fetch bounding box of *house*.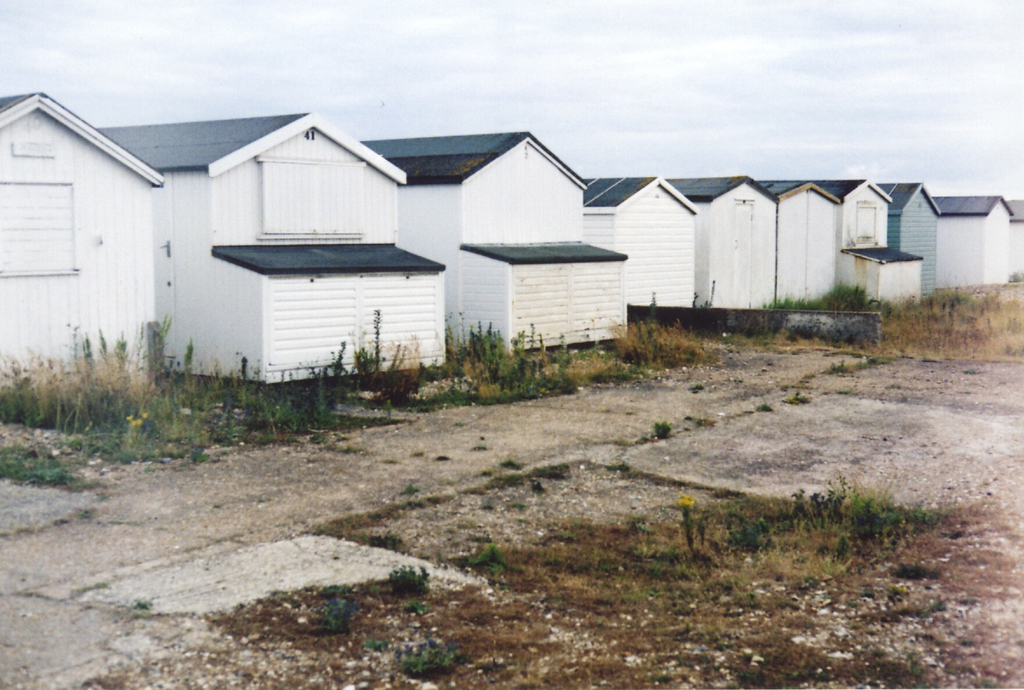
Bbox: [x1=817, y1=176, x2=893, y2=286].
